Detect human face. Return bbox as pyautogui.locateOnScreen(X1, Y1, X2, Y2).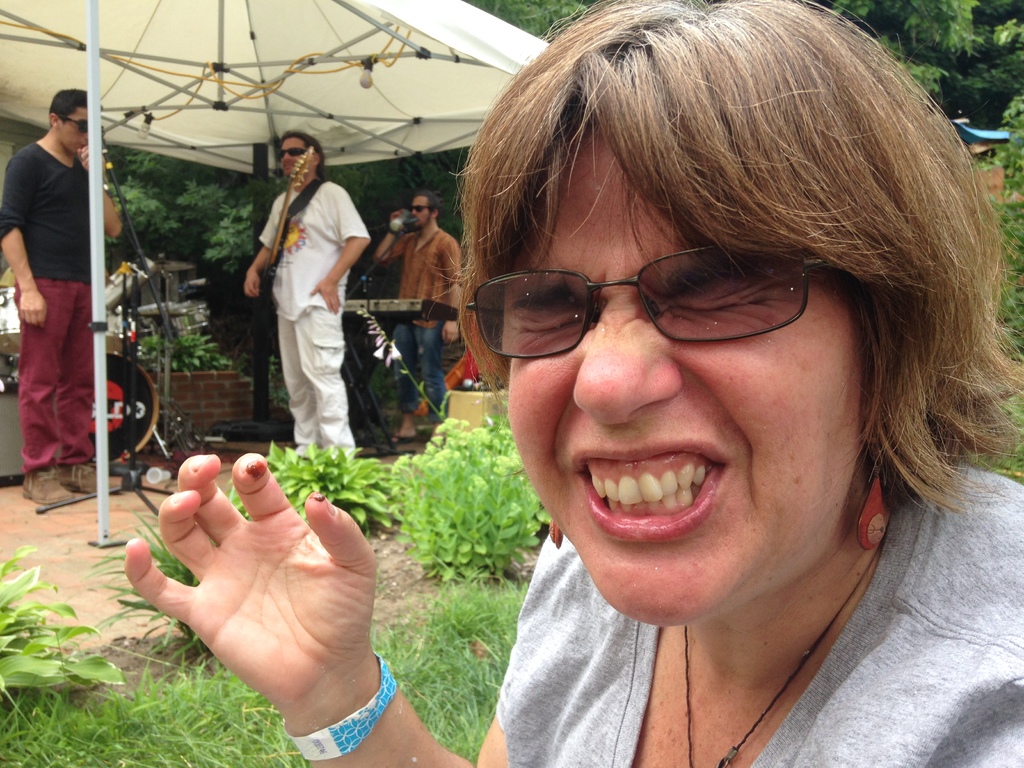
pyautogui.locateOnScreen(65, 105, 92, 146).
